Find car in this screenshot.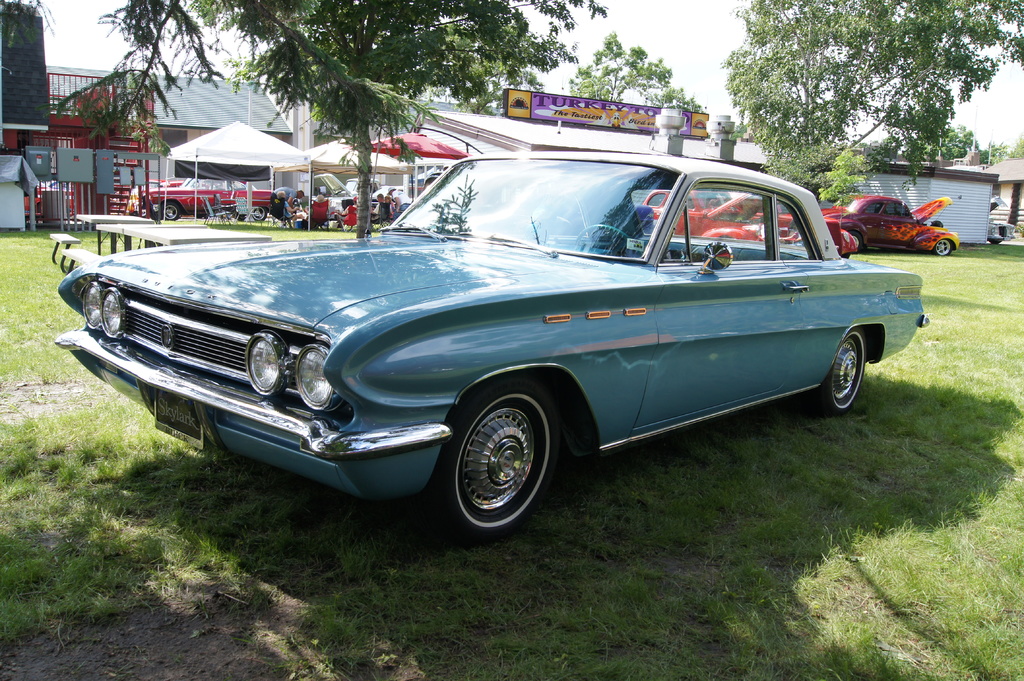
The bounding box for car is region(37, 145, 929, 533).
